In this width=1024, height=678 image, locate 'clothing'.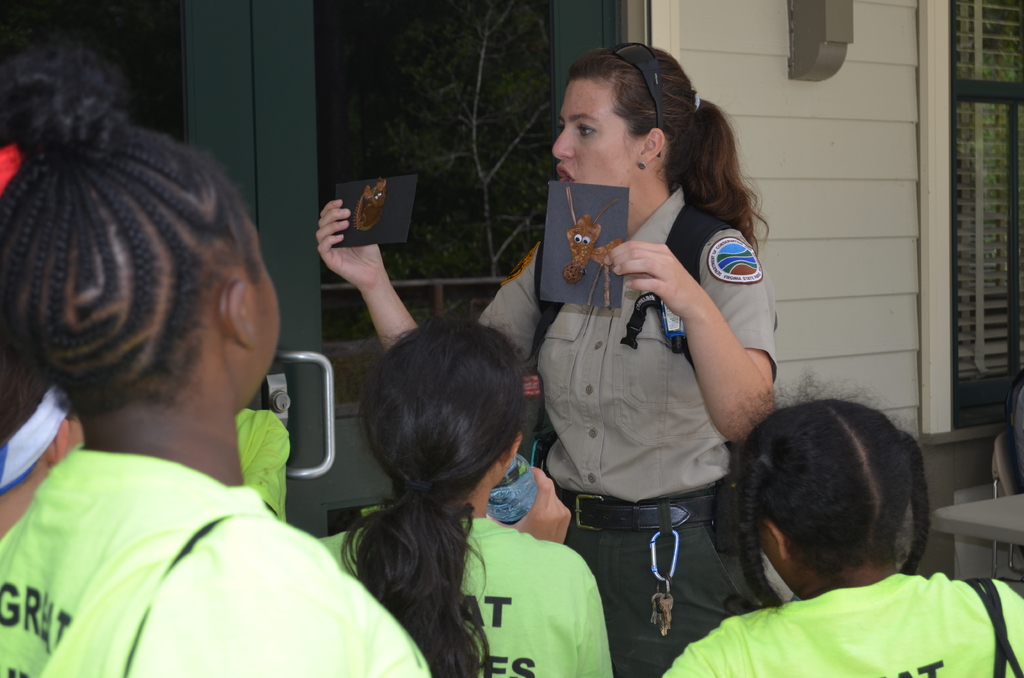
Bounding box: (1, 452, 398, 677).
